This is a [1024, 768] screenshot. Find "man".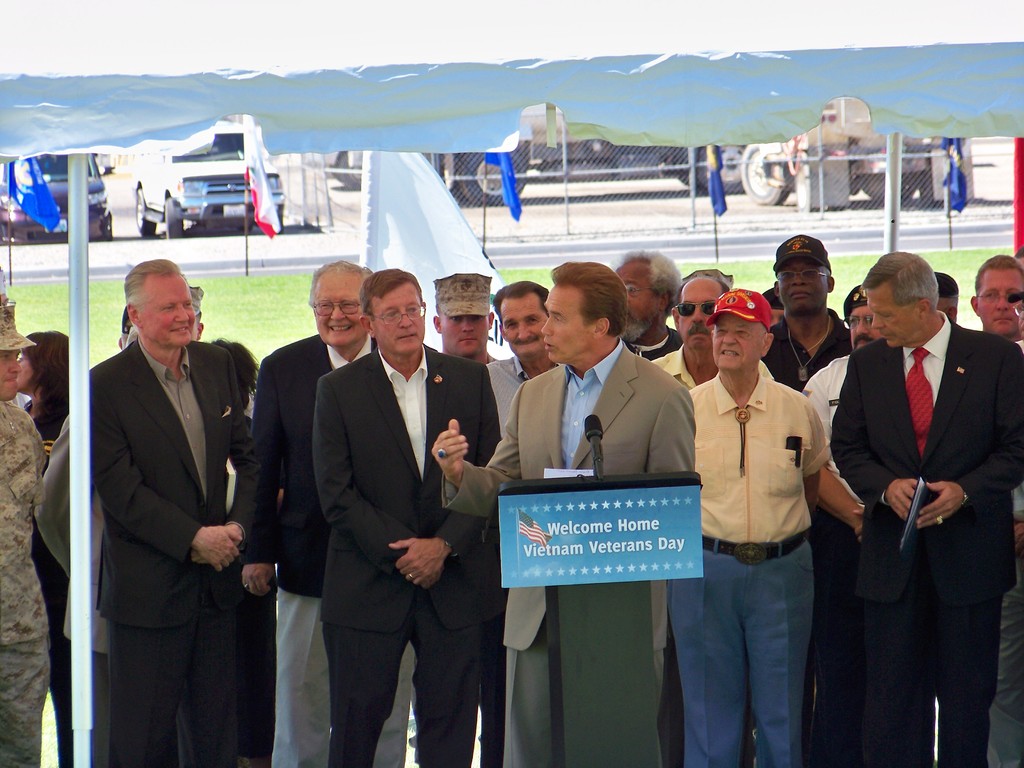
Bounding box: 433/276/499/365.
